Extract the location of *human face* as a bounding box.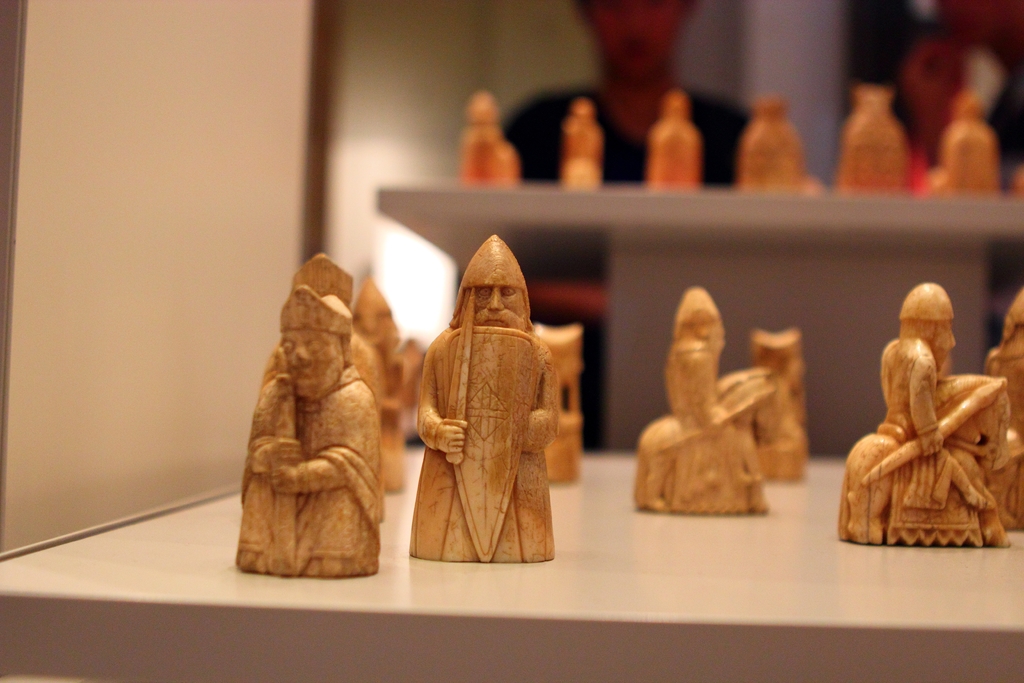
[280, 324, 340, 397].
